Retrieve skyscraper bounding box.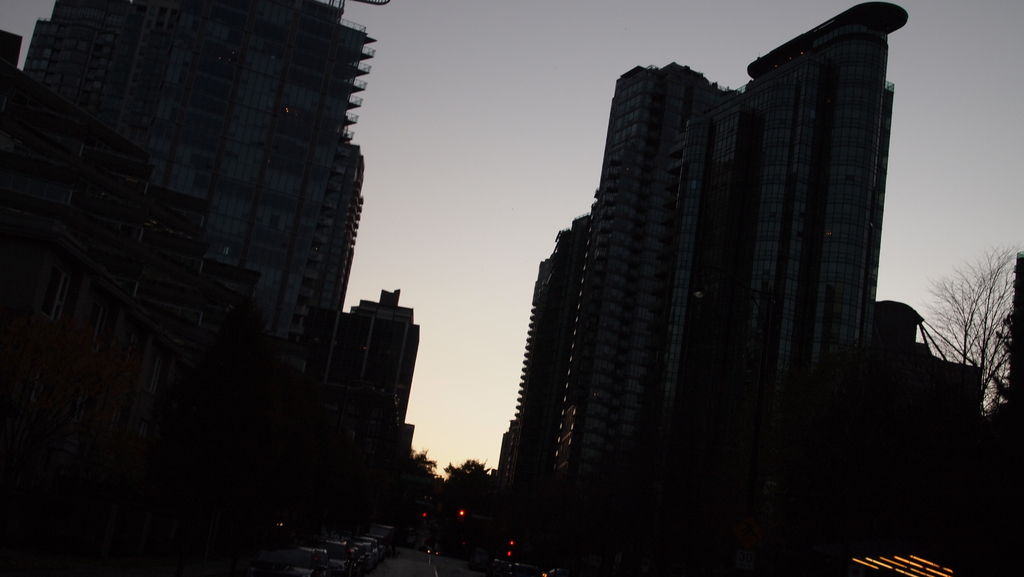
Bounding box: l=506, t=19, r=913, b=560.
